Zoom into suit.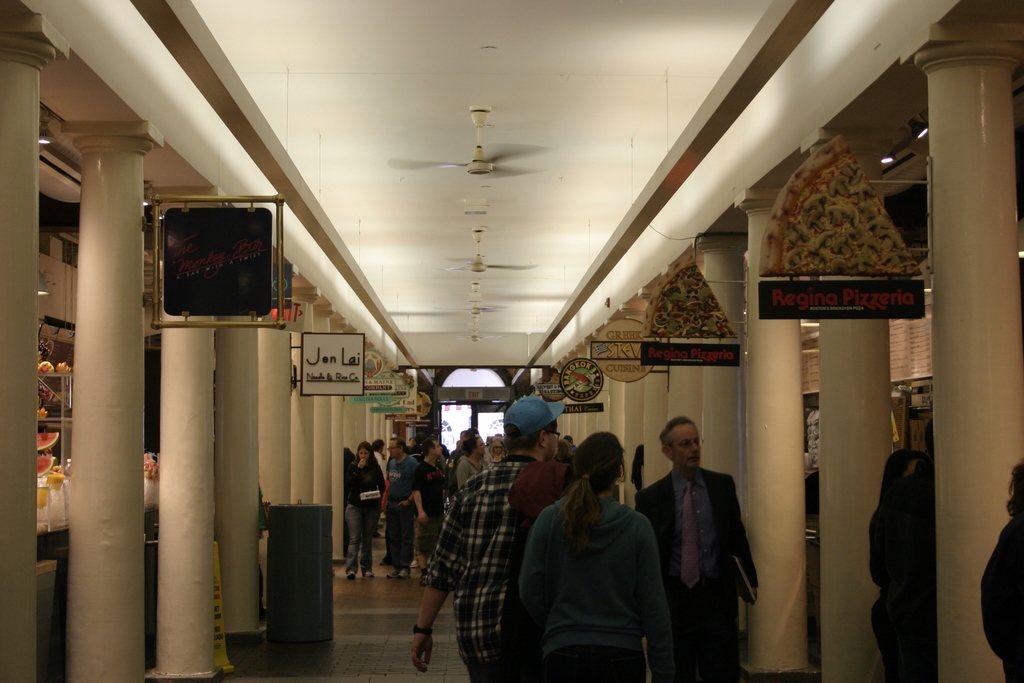
Zoom target: BBox(637, 472, 760, 676).
